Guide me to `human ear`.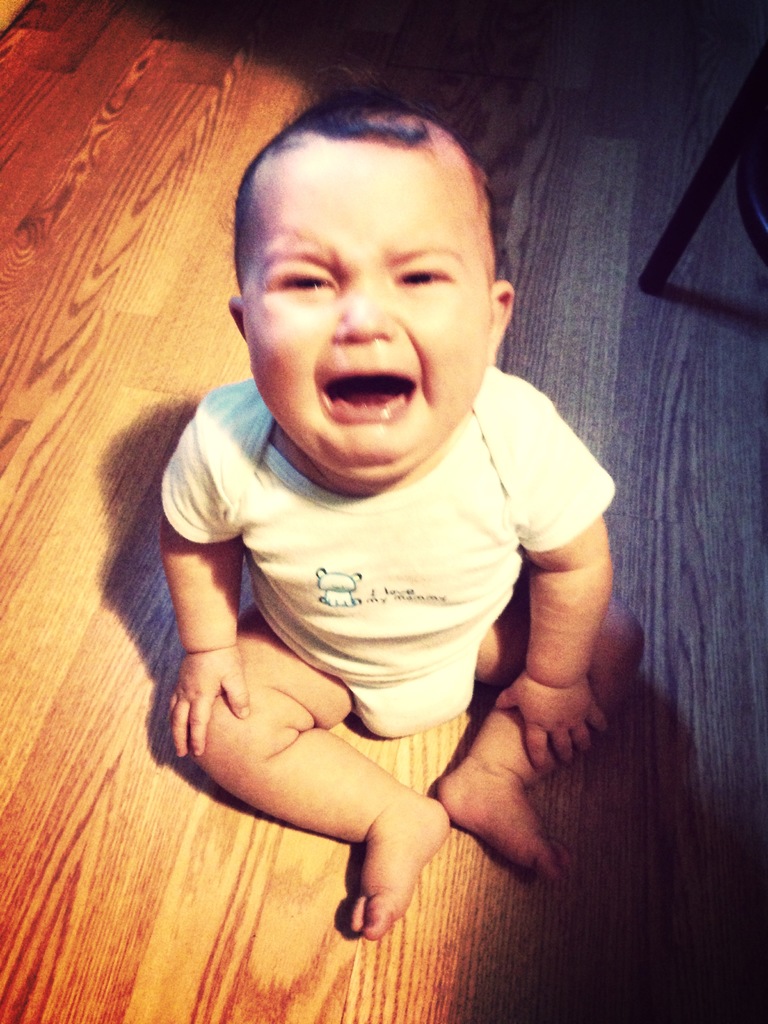
Guidance: box(488, 278, 516, 362).
